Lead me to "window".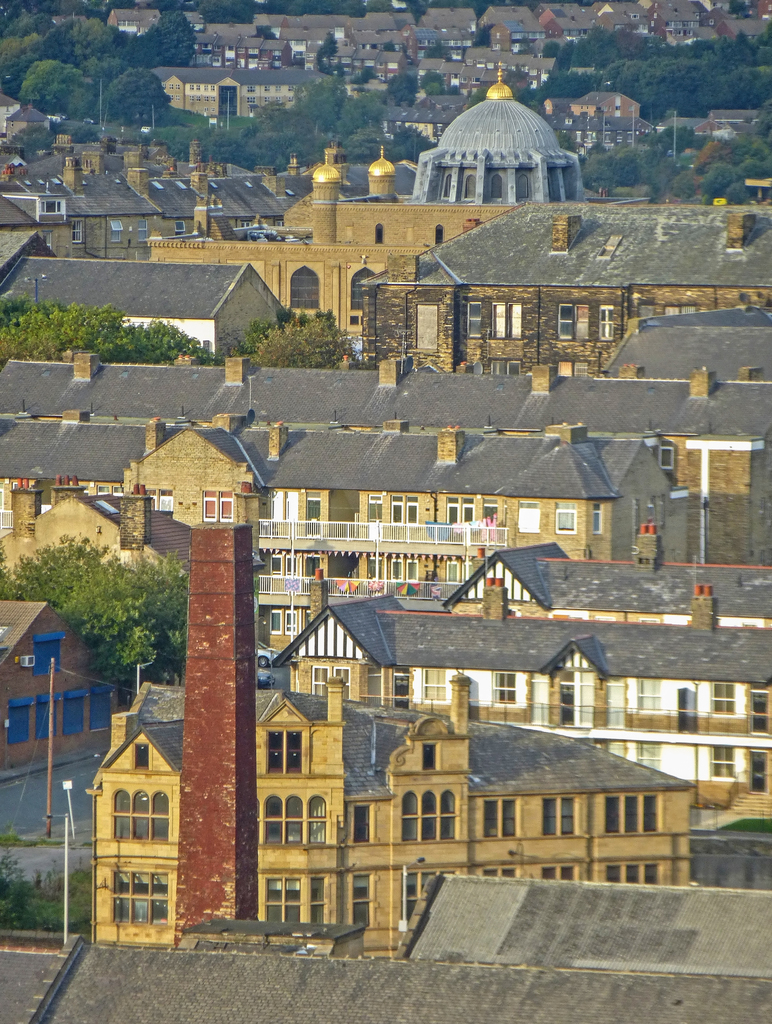
Lead to x1=487 y1=352 x2=523 y2=378.
